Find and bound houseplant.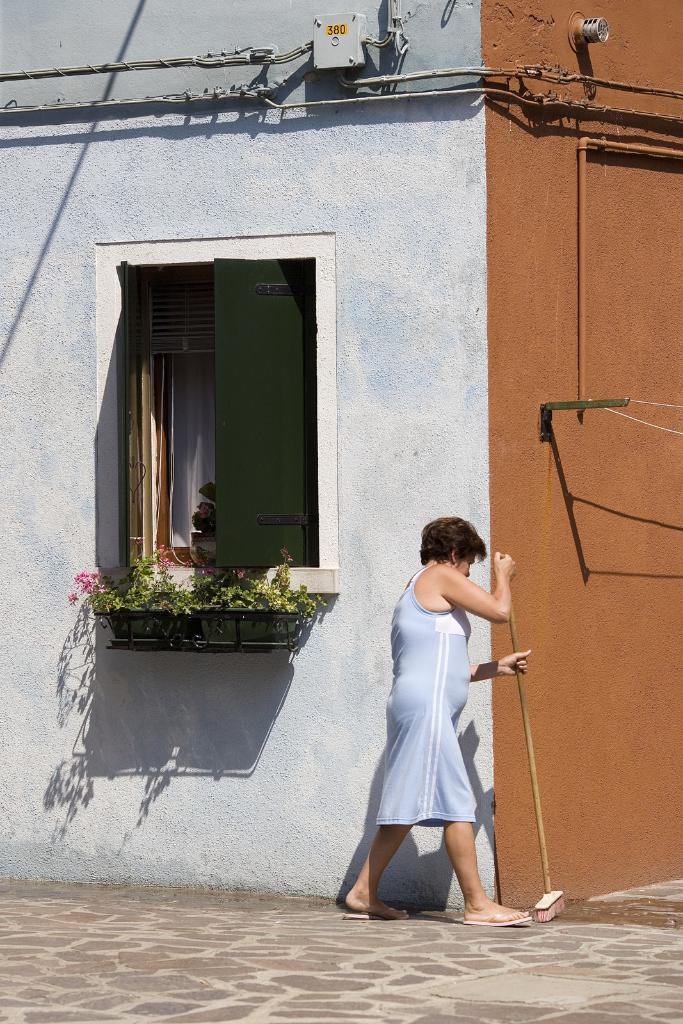
Bound: 65/541/323/657.
